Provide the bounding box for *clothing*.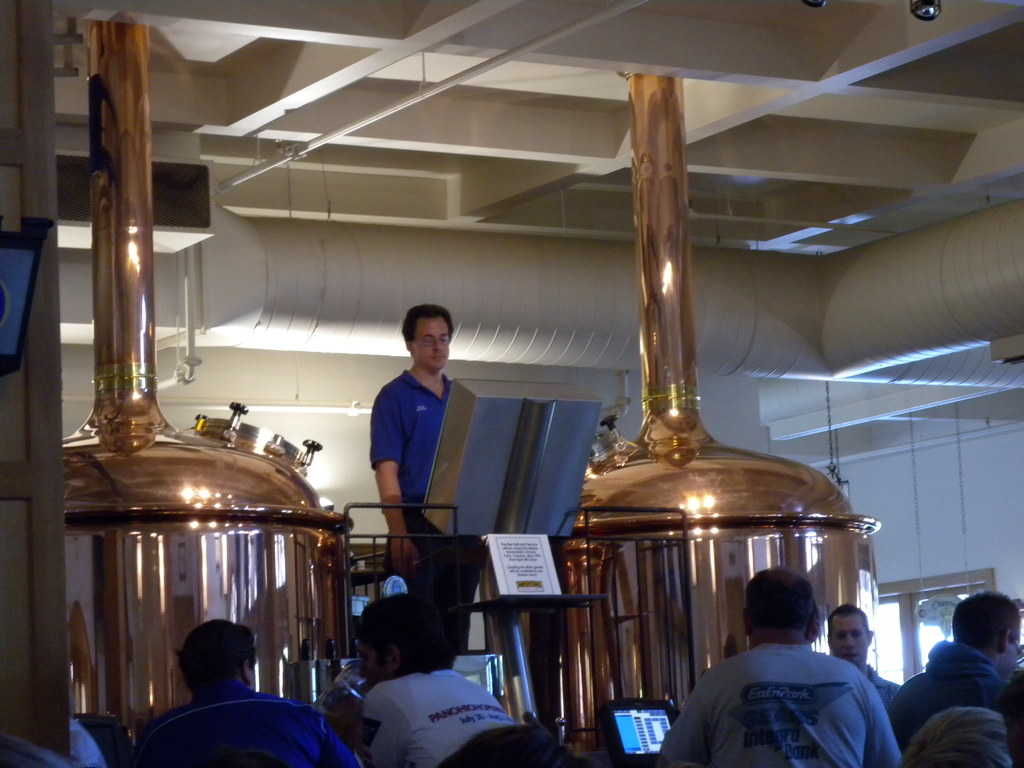
852/653/902/712.
